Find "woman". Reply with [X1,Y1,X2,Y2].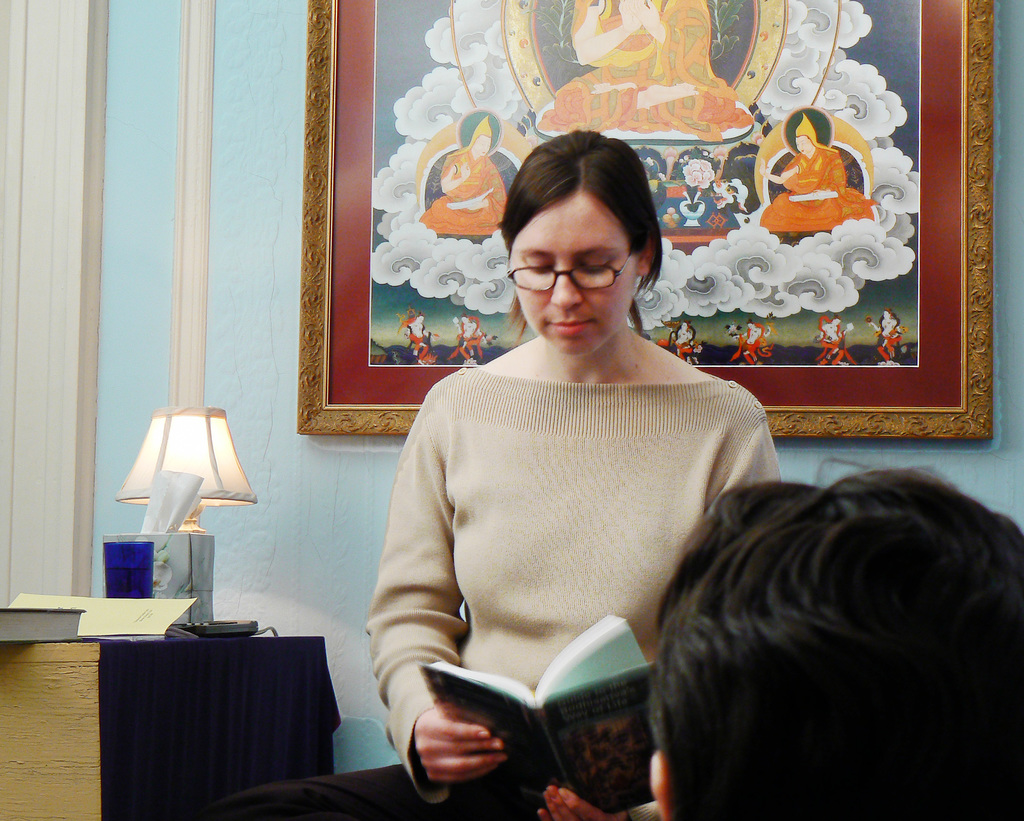
[356,142,781,800].
